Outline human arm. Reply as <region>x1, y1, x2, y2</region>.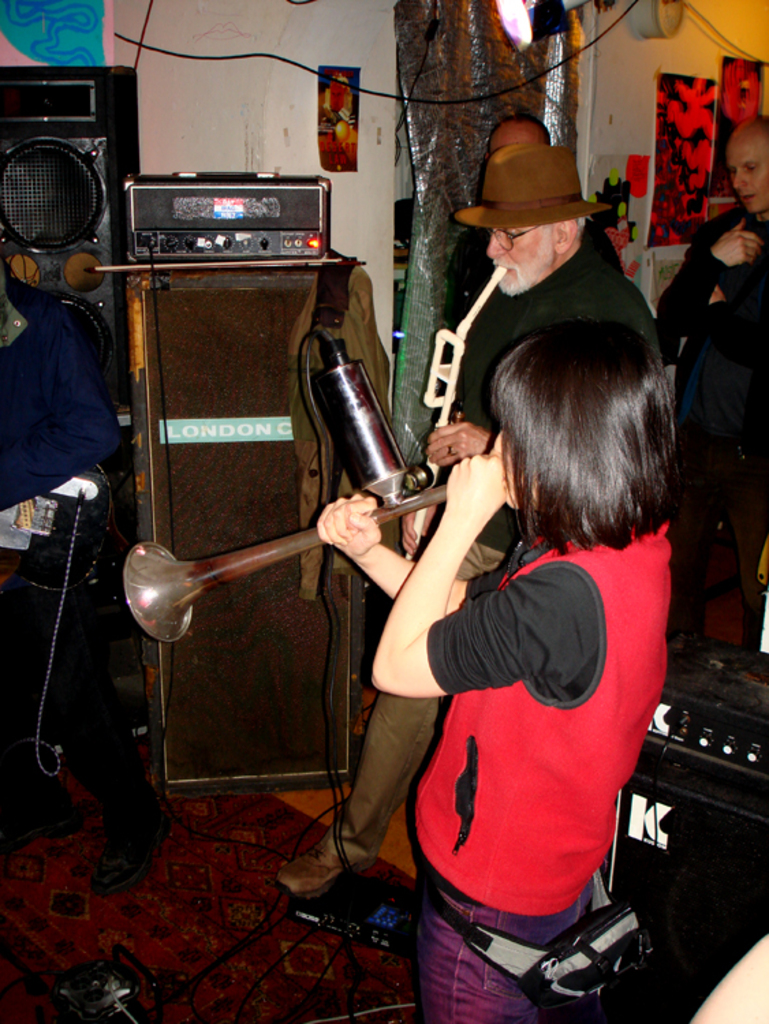
<region>317, 493, 503, 618</region>.
